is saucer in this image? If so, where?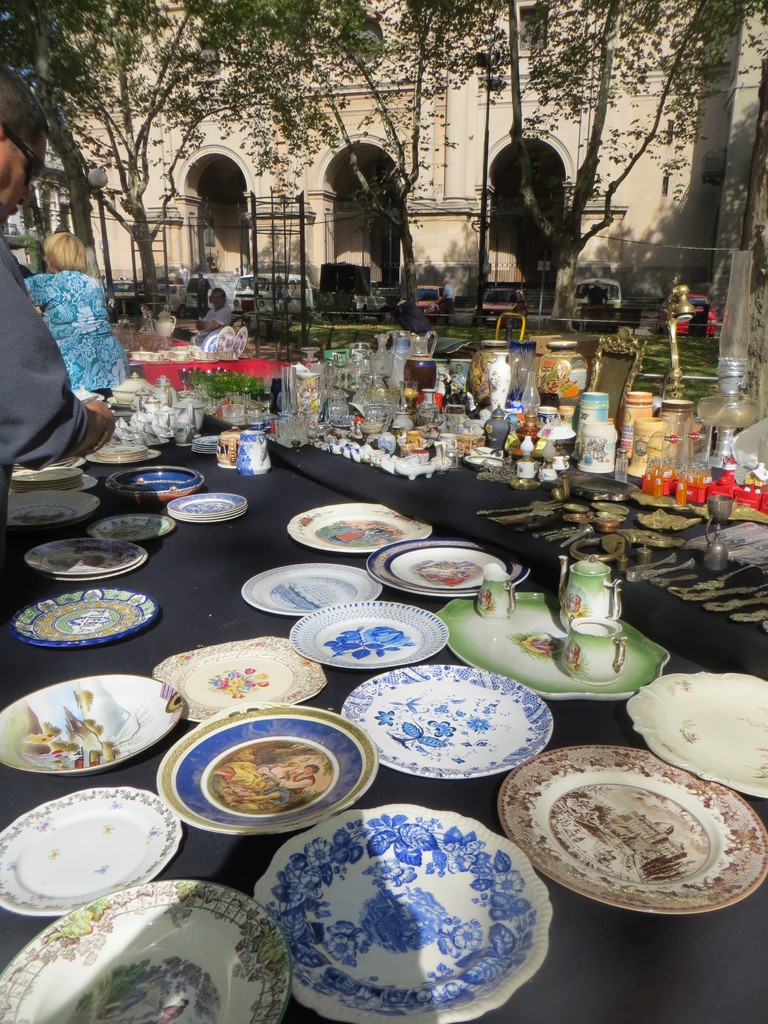
Yes, at locate(92, 510, 174, 545).
